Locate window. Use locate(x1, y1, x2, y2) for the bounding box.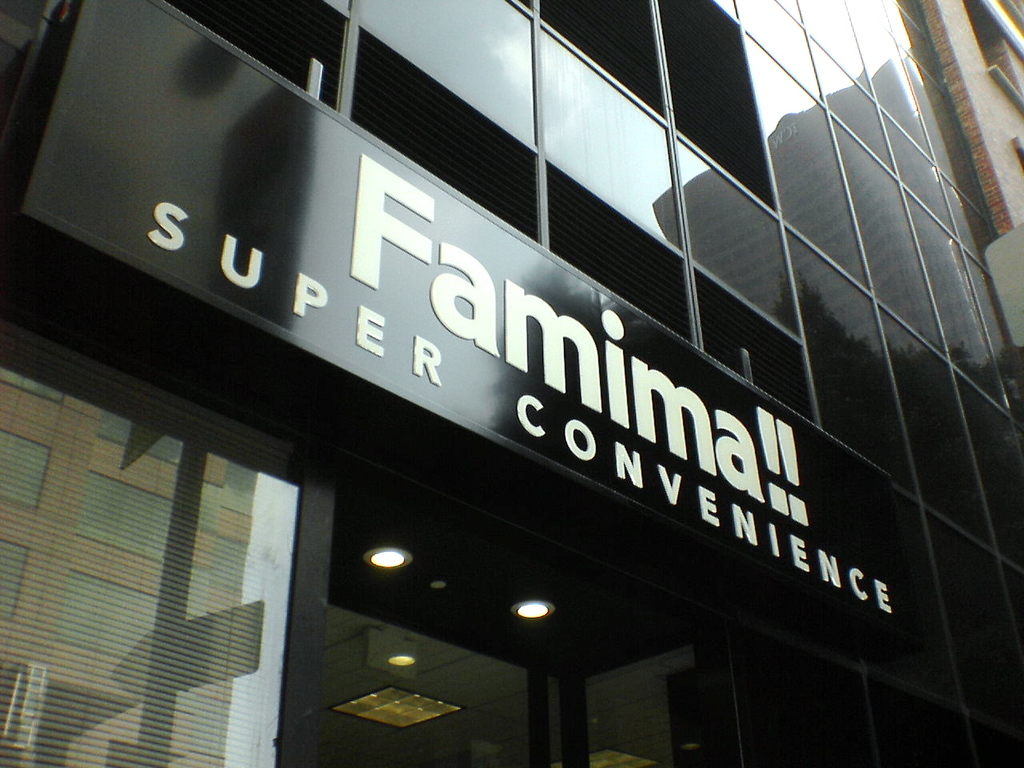
locate(0, 414, 293, 767).
